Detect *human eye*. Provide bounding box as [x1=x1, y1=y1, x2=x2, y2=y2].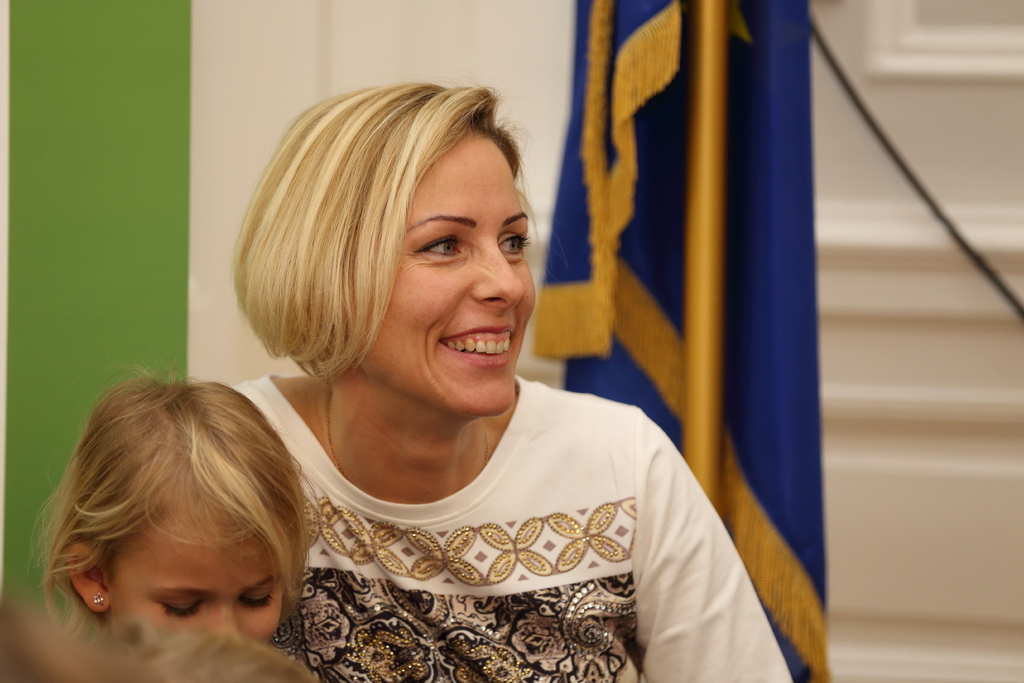
[x1=499, y1=234, x2=536, y2=260].
